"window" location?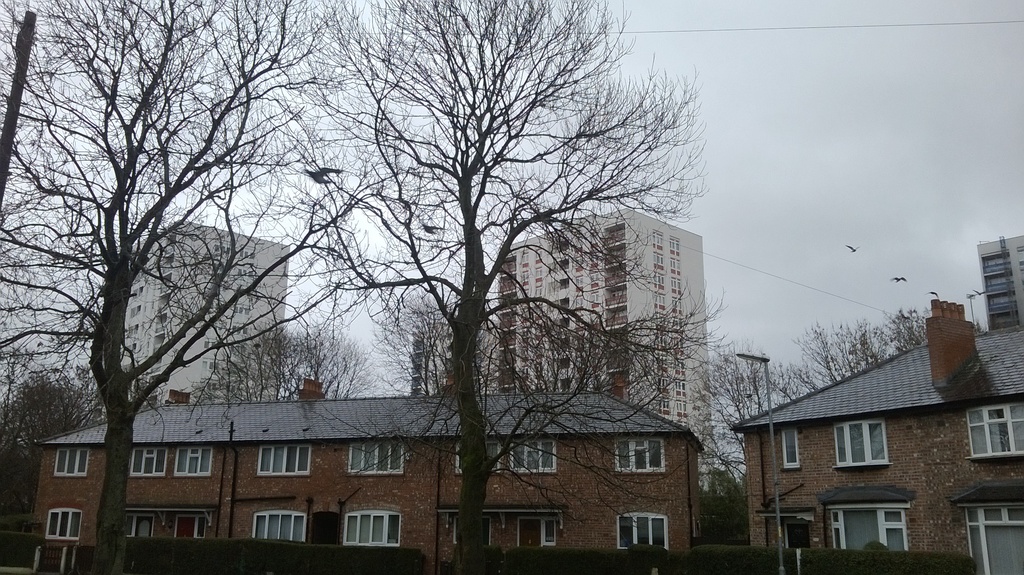
box(170, 437, 219, 479)
